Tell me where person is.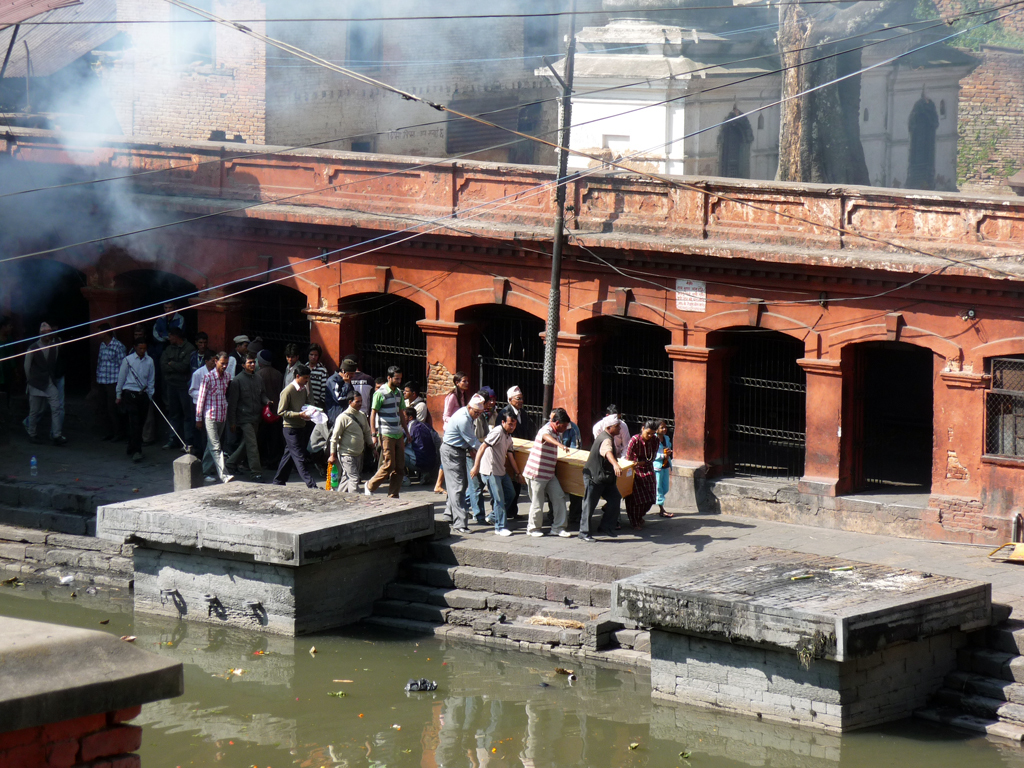
person is at <box>109,337,158,459</box>.
